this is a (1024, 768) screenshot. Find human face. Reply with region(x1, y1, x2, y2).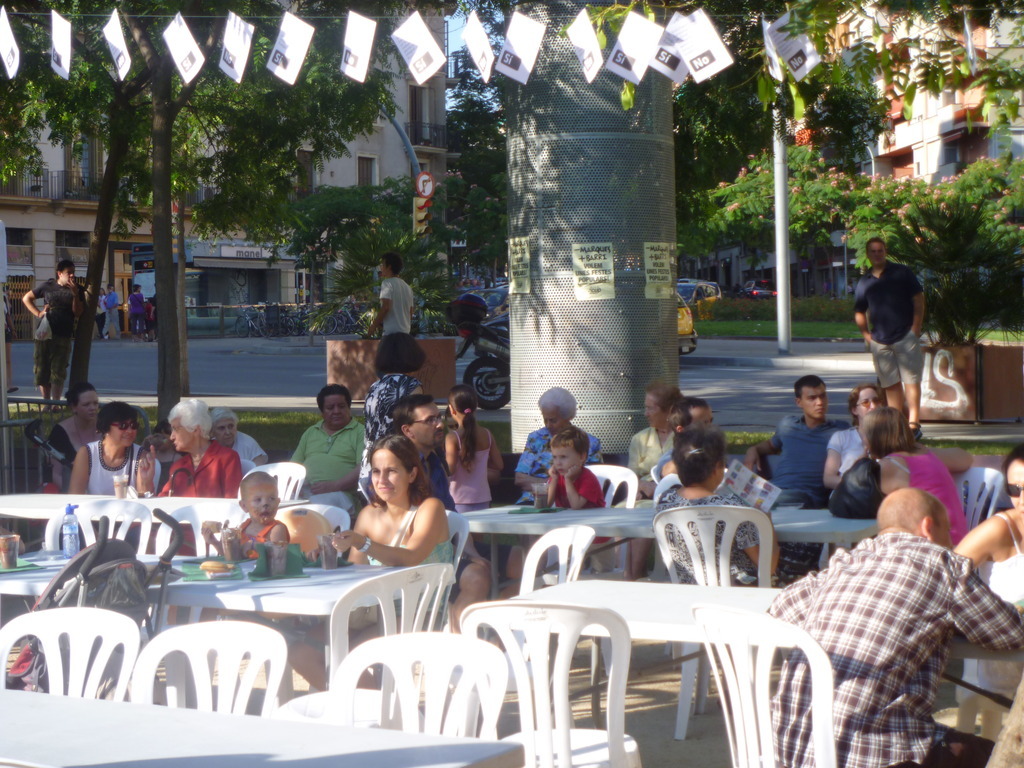
region(643, 393, 669, 429).
